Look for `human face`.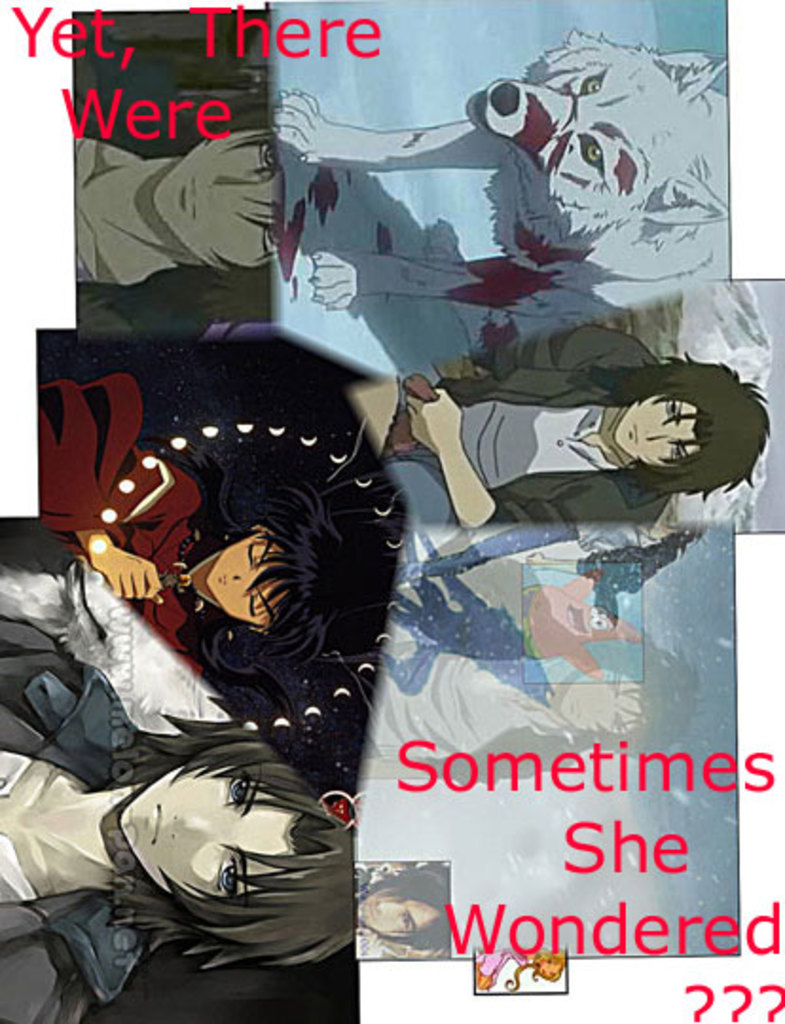
Found: box(154, 127, 284, 267).
